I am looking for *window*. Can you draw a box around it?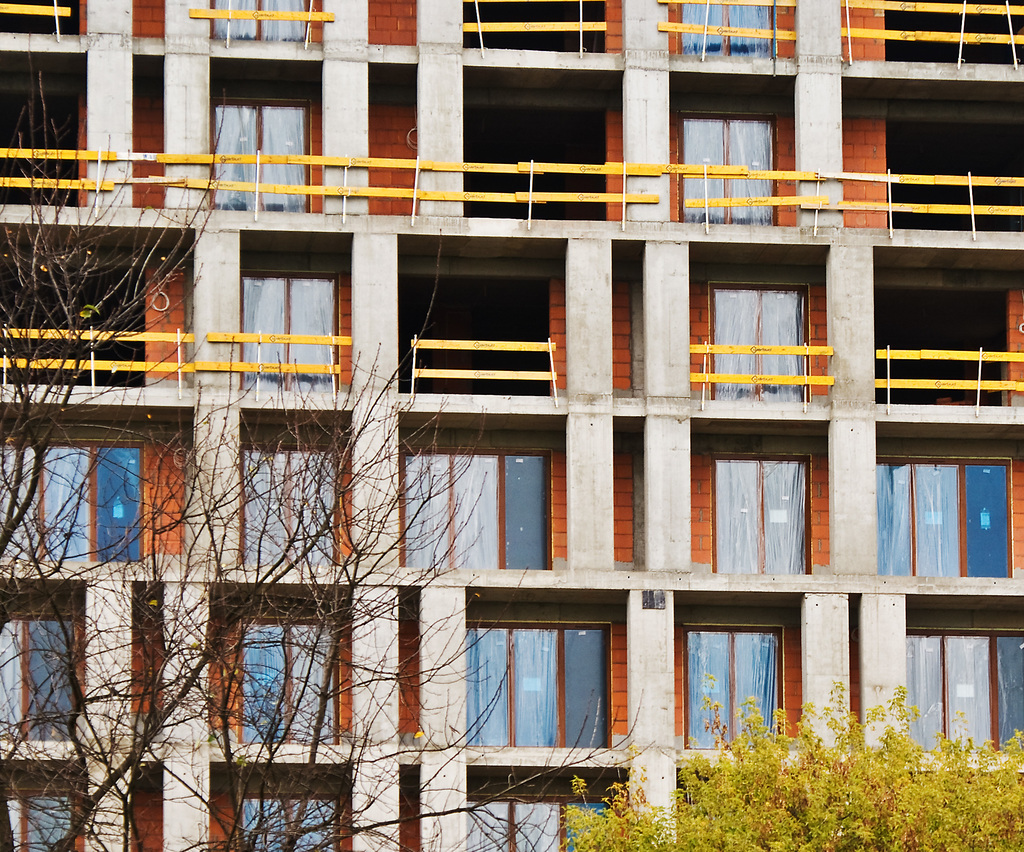
Sure, the bounding box is l=897, t=592, r=1023, b=765.
